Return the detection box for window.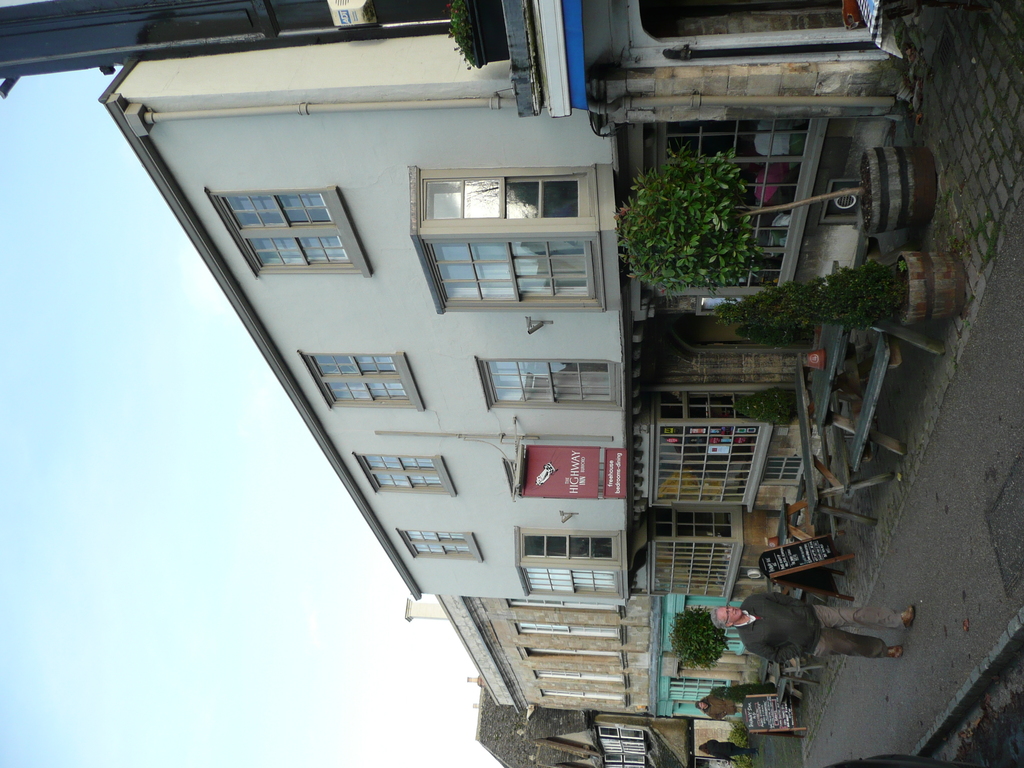
[x1=297, y1=348, x2=426, y2=410].
